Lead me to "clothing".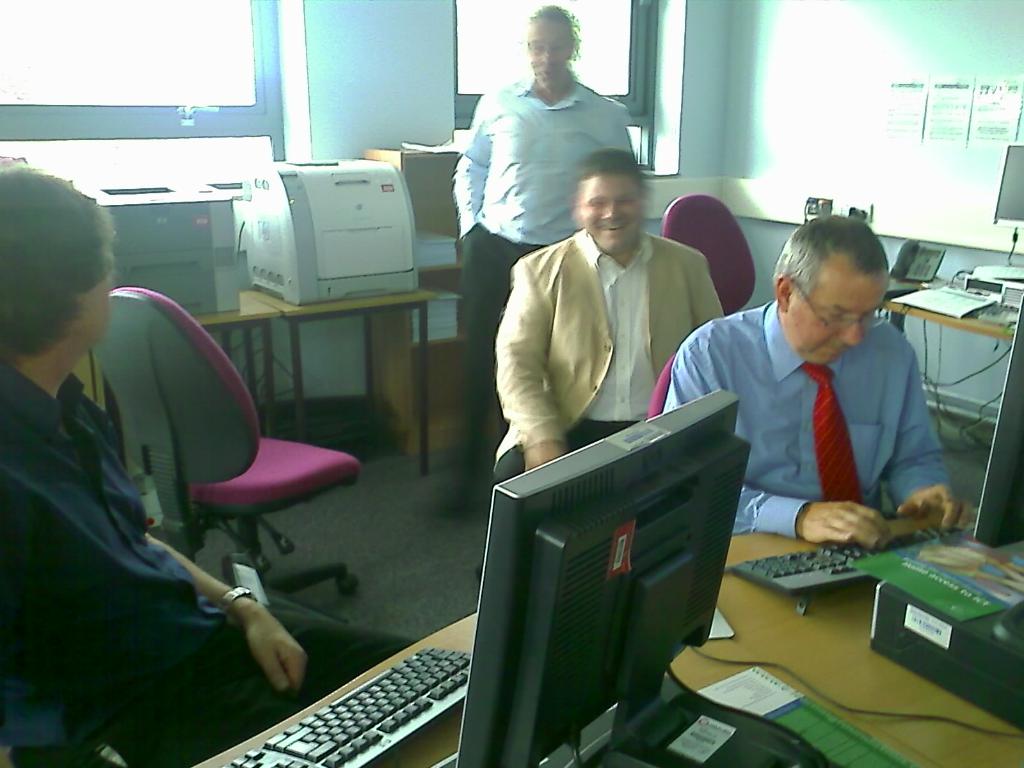
Lead to (449, 73, 636, 487).
